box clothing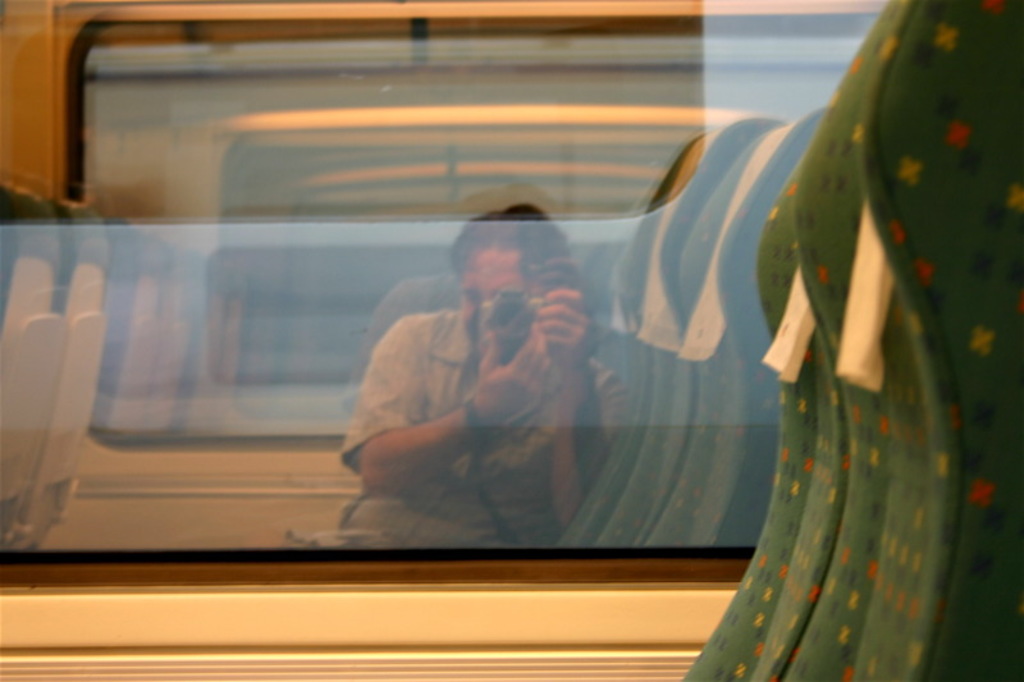
<box>328,306,632,546</box>
